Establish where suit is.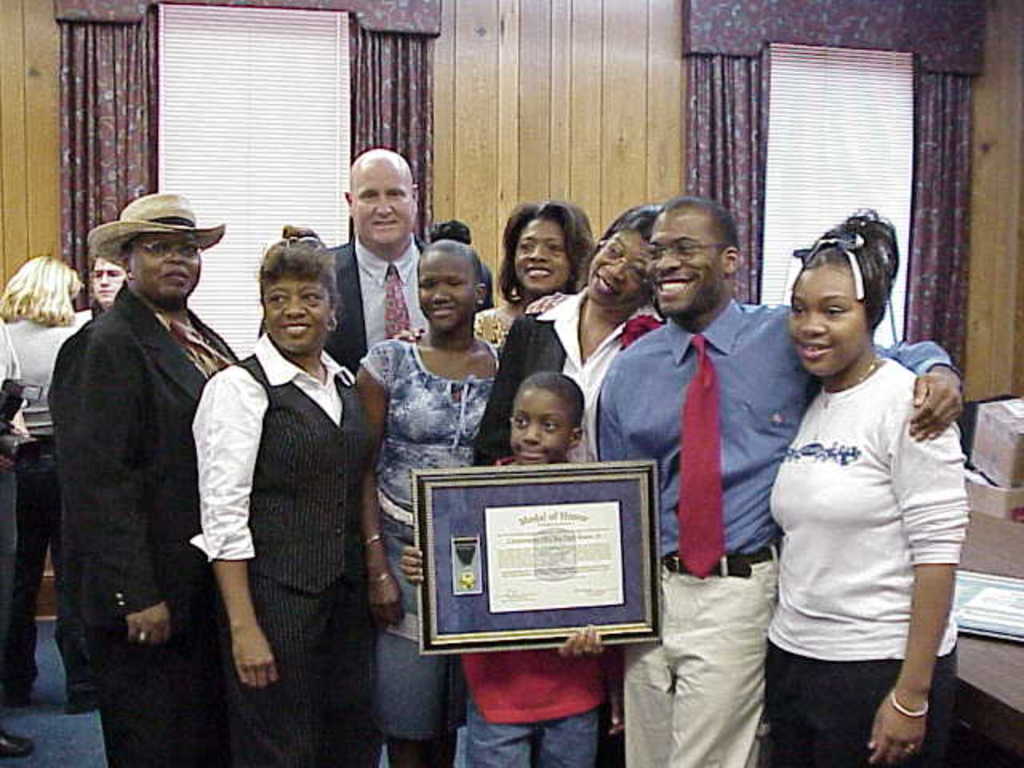
Established at (x1=251, y1=235, x2=488, y2=376).
